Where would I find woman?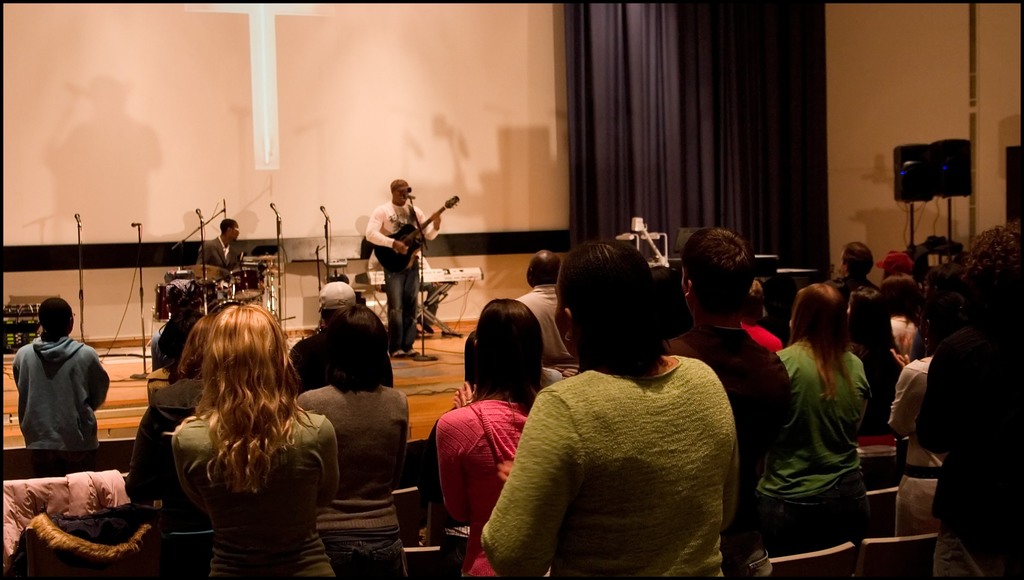
At crop(433, 296, 554, 579).
